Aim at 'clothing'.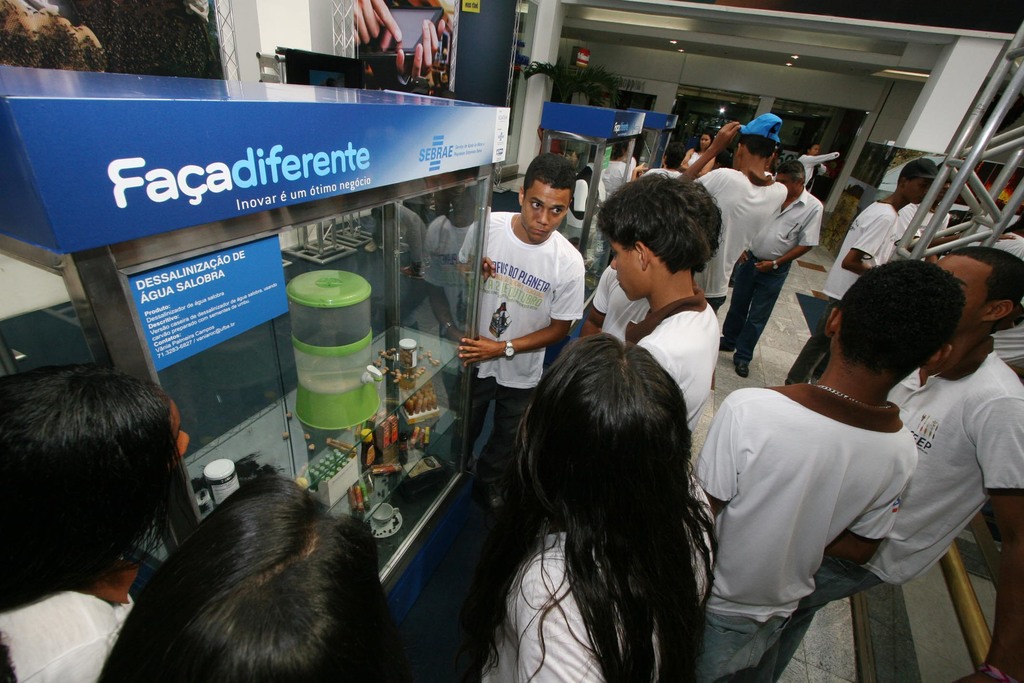
Aimed at (x1=621, y1=299, x2=724, y2=414).
